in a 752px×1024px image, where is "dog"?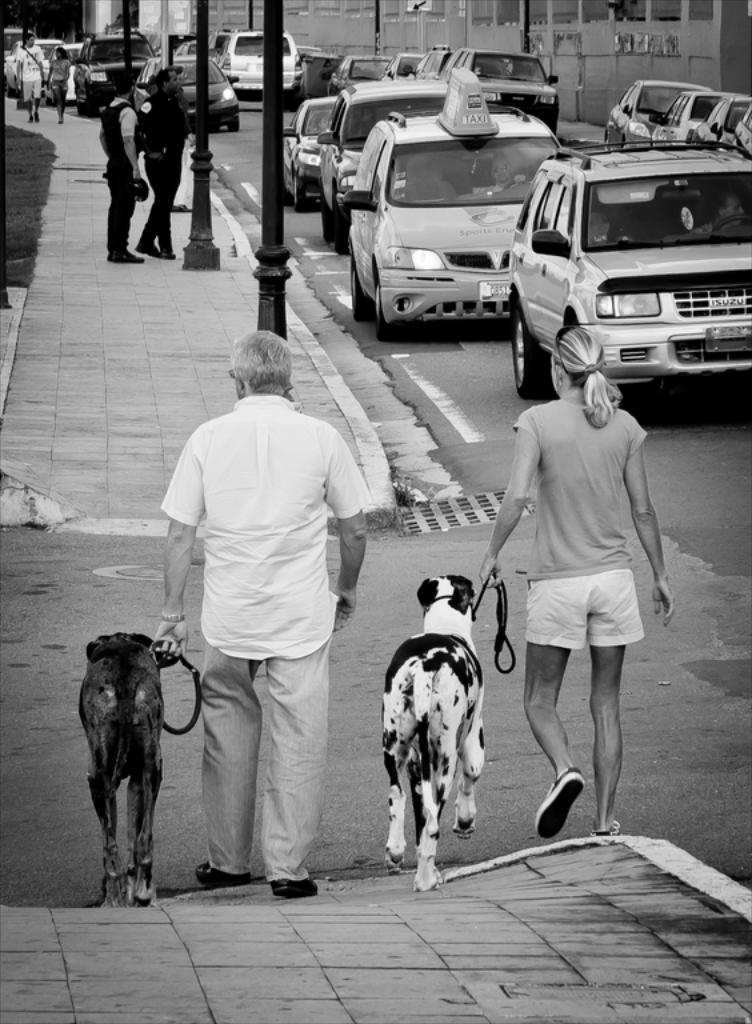
(379, 576, 496, 896).
